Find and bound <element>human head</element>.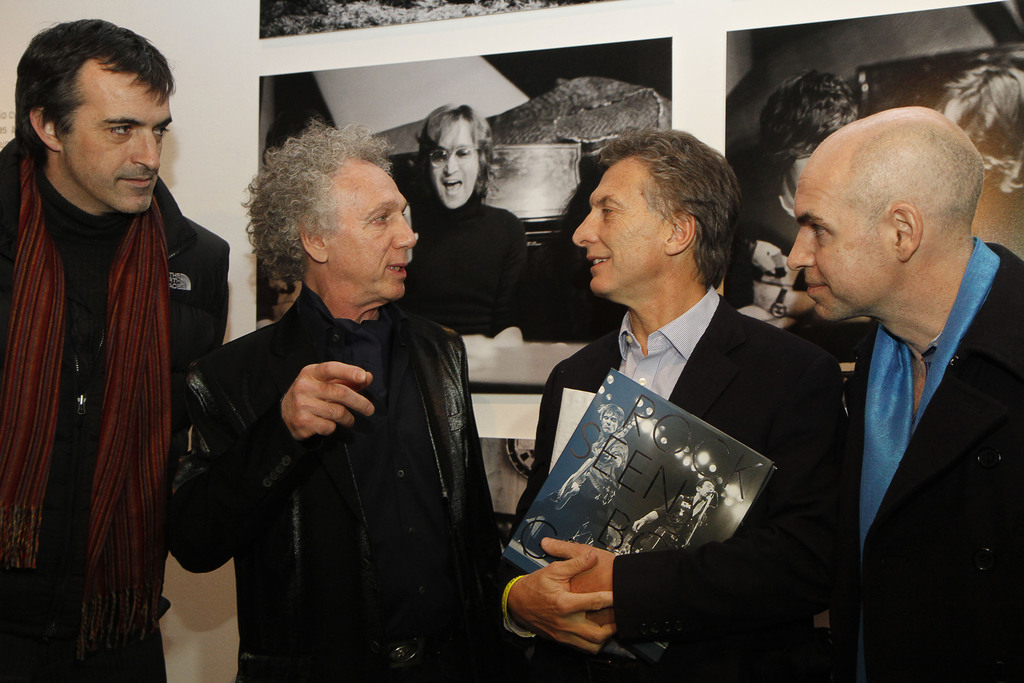
Bound: [572,125,740,293].
